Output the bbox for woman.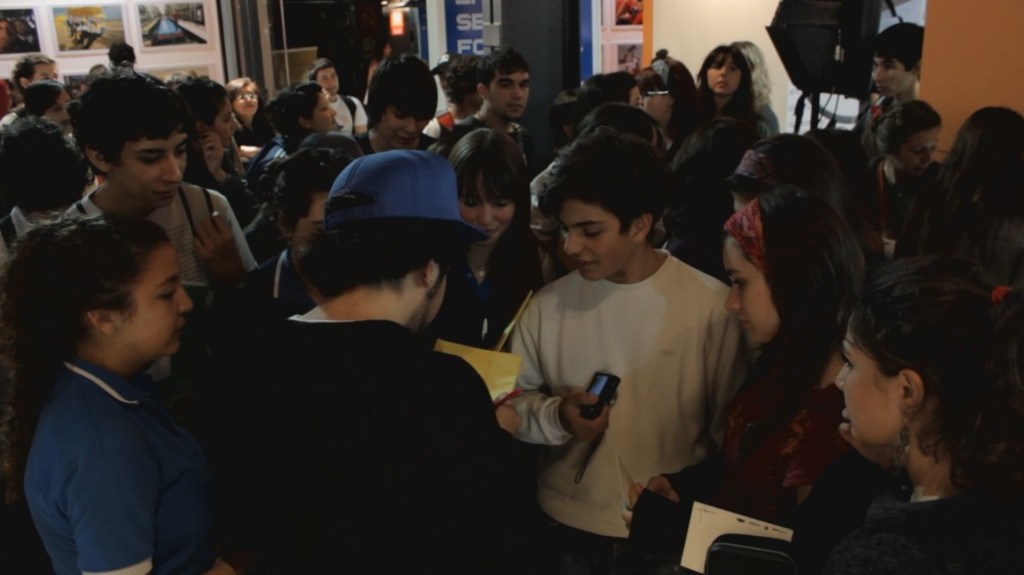
(left=209, top=144, right=362, bottom=402).
